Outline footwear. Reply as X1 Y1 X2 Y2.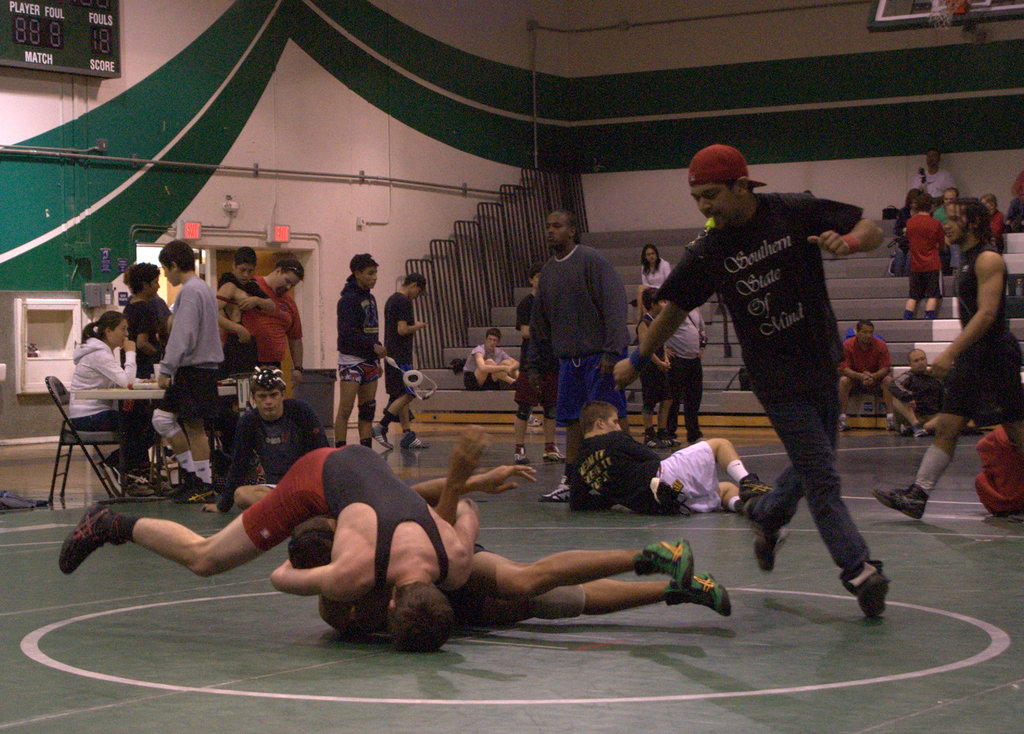
912 425 929 441.
